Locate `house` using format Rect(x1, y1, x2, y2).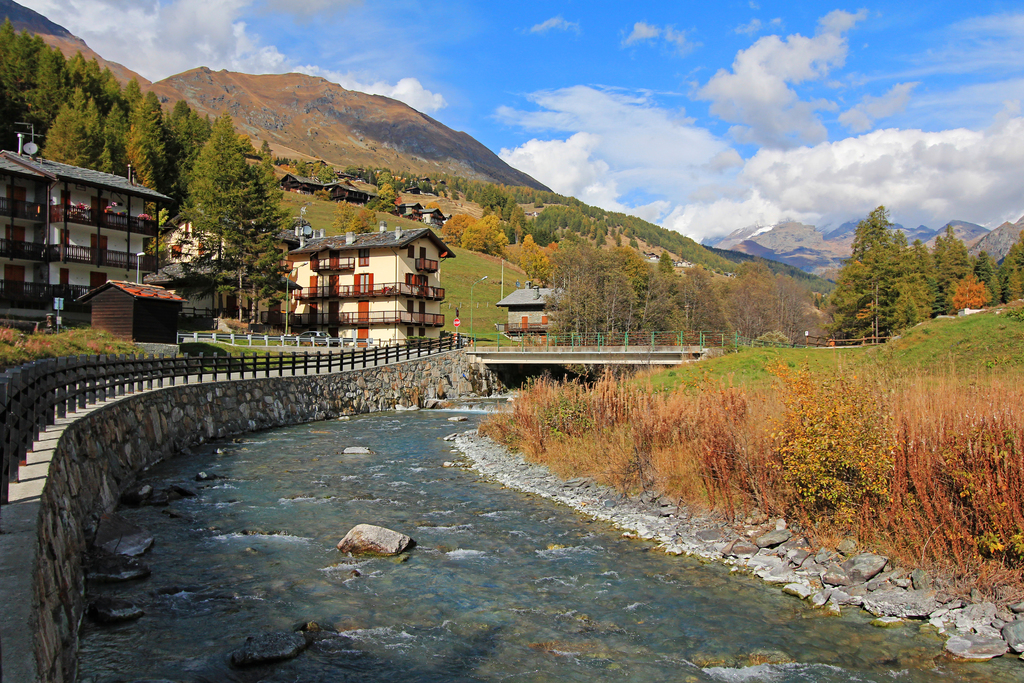
Rect(321, 176, 378, 204).
